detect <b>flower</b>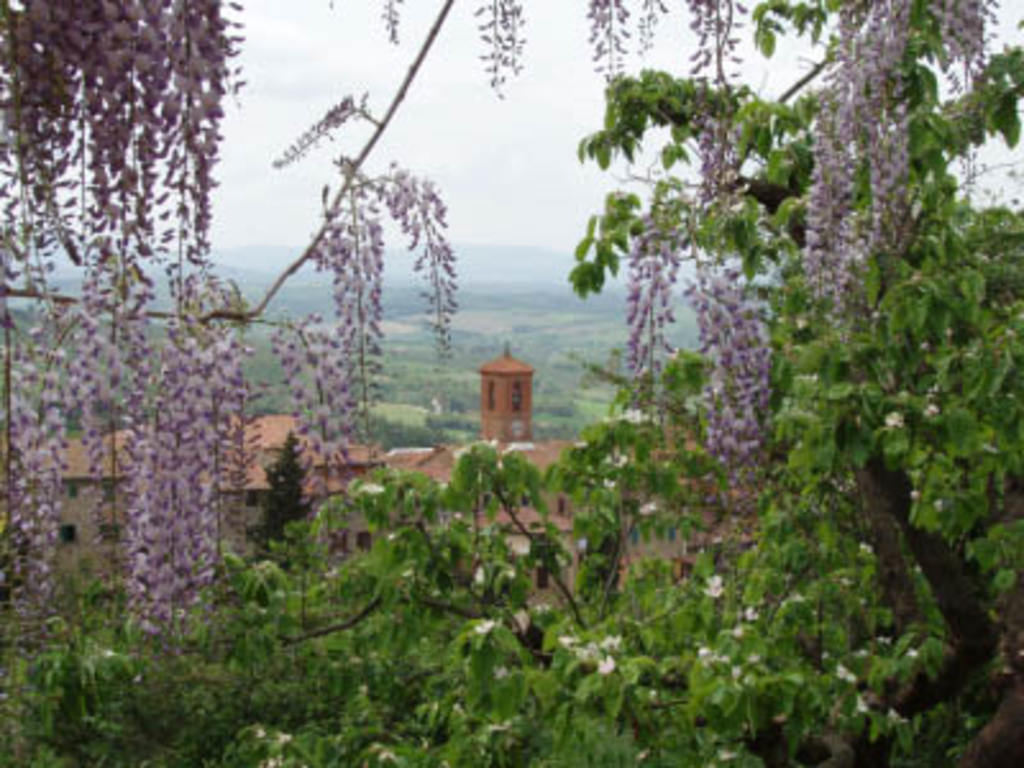
detection(701, 576, 724, 599)
